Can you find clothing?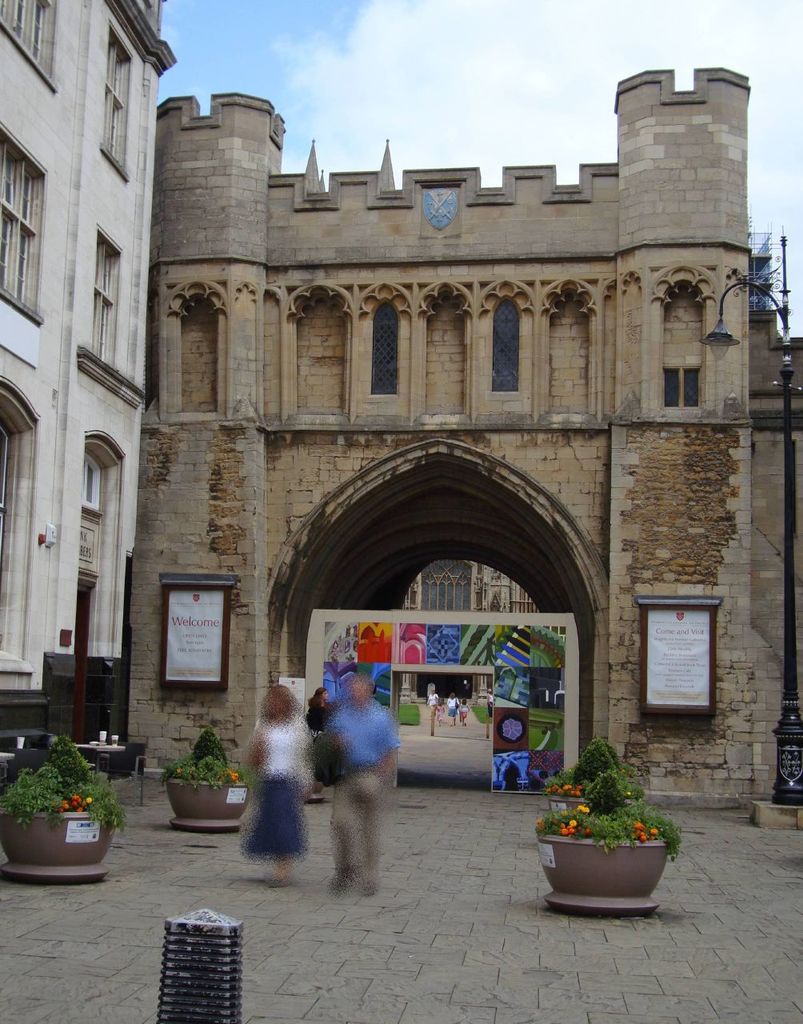
Yes, bounding box: x1=426, y1=694, x2=441, y2=714.
